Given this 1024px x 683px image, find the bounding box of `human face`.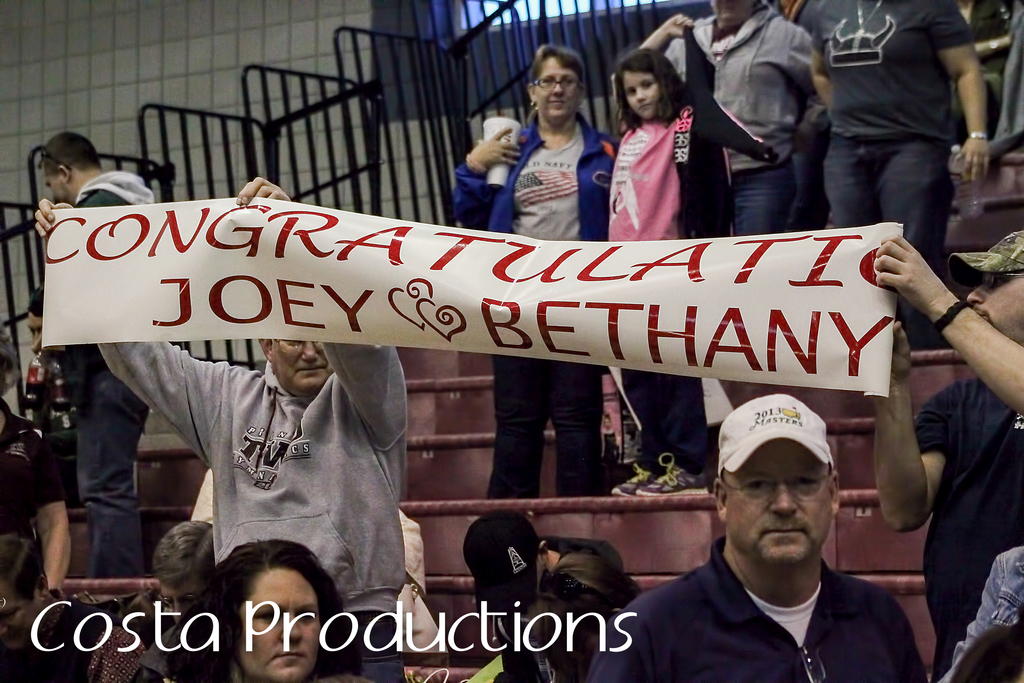
l=161, t=577, r=206, b=623.
